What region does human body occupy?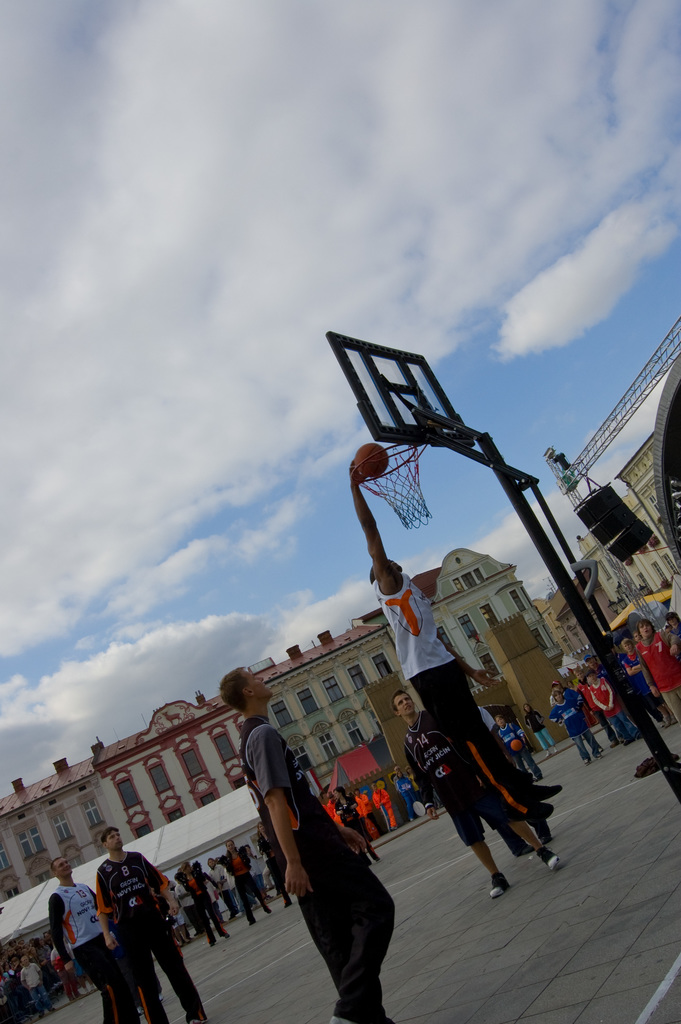
<bbox>222, 669, 397, 1023</bbox>.
